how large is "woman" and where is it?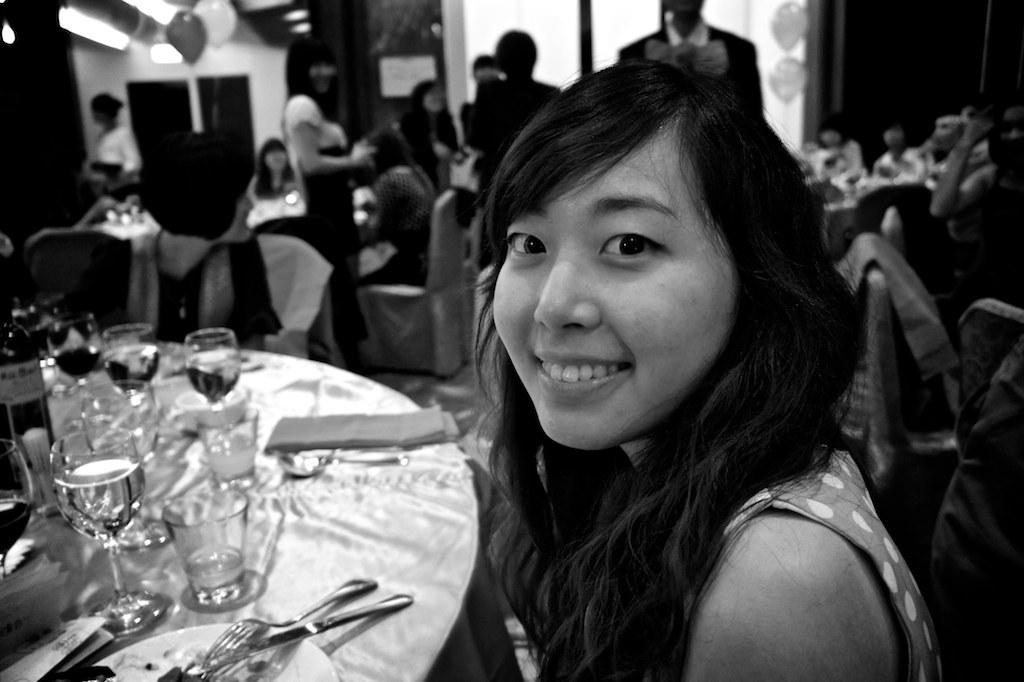
Bounding box: pyautogui.locateOnScreen(92, 93, 143, 190).
